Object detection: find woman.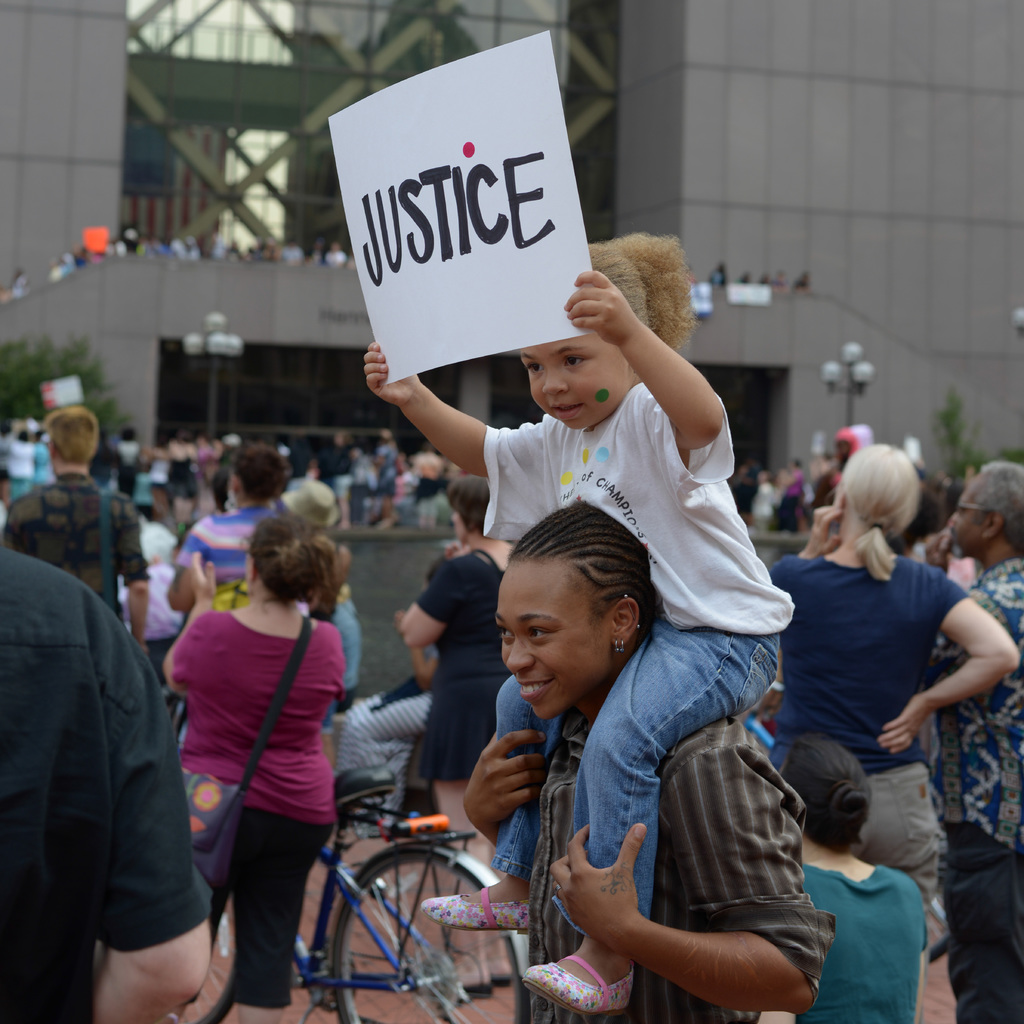
box(165, 509, 353, 1023).
